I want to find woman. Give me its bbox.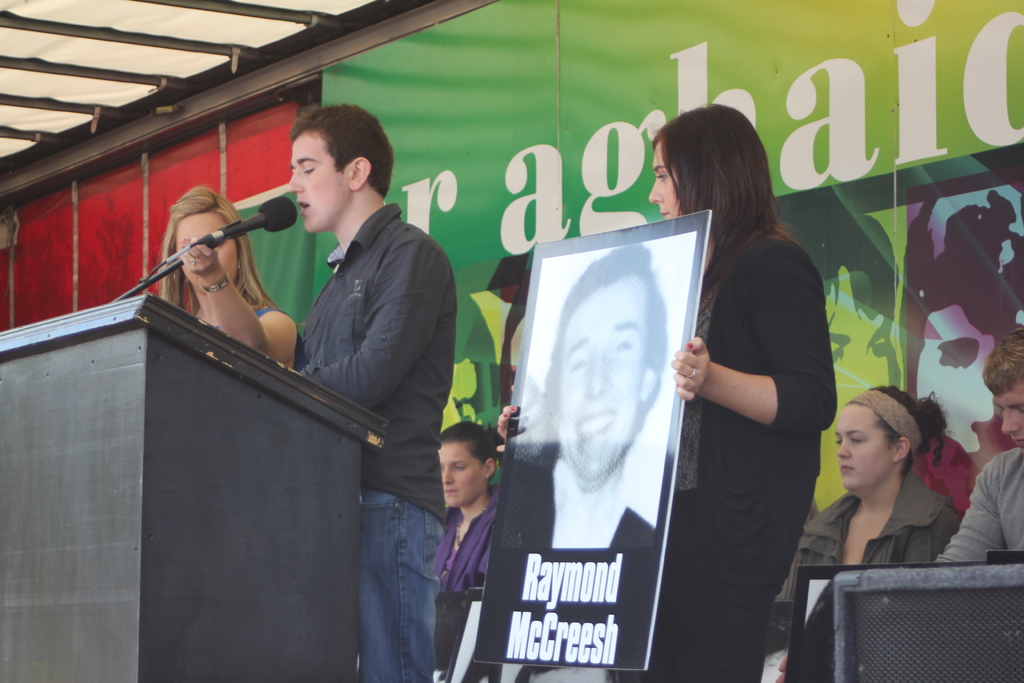
locate(436, 418, 504, 588).
